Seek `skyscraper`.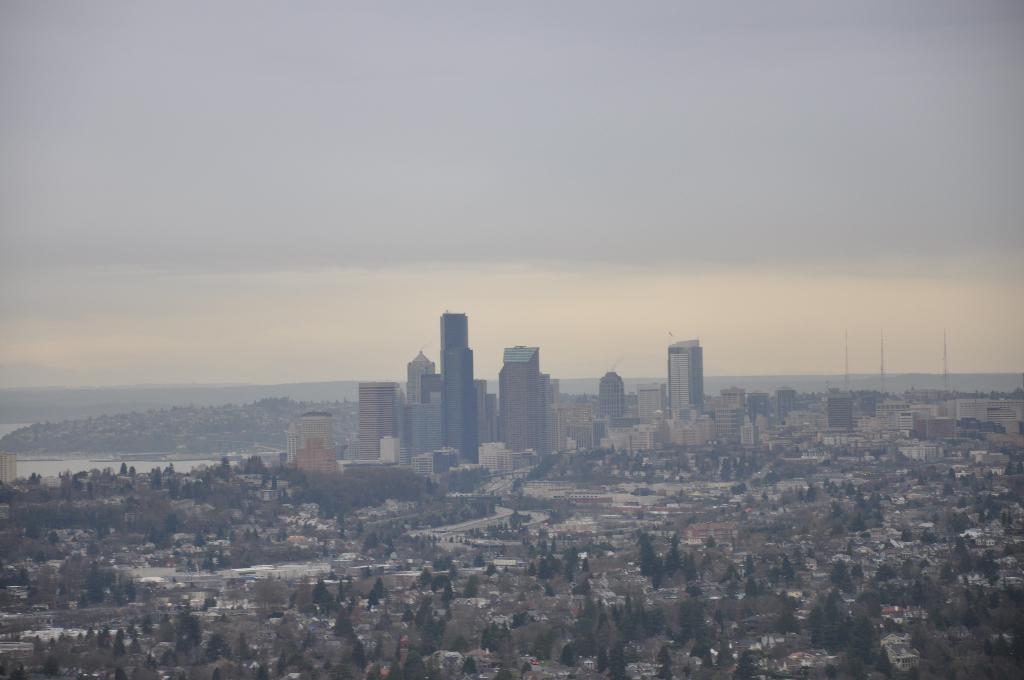
{"left": 403, "top": 343, "right": 454, "bottom": 454}.
